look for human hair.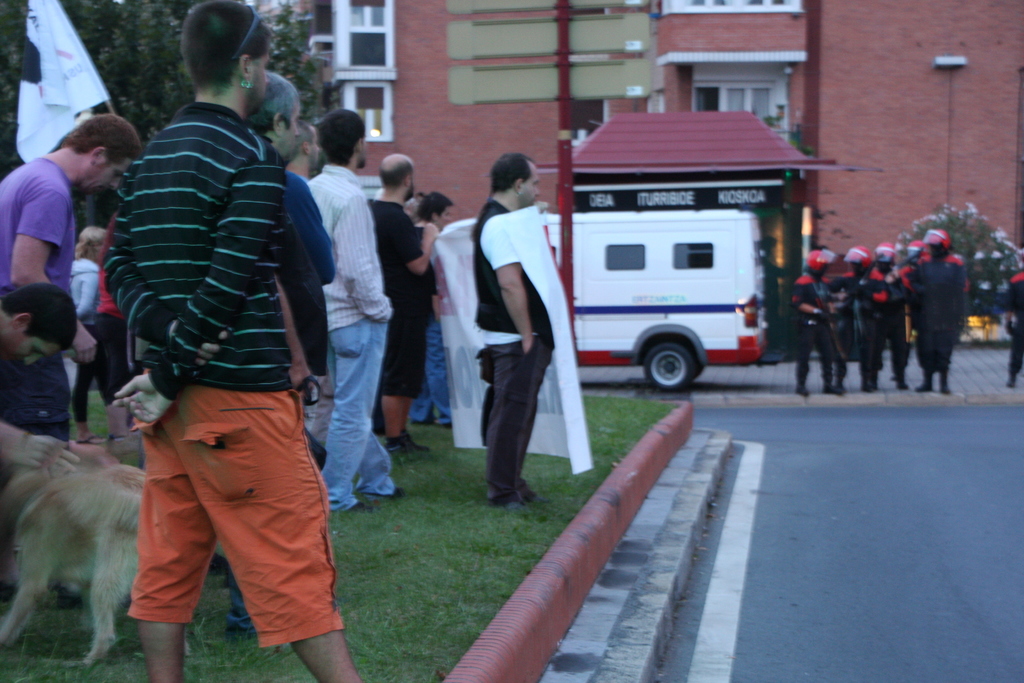
Found: <box>491,151,535,195</box>.
